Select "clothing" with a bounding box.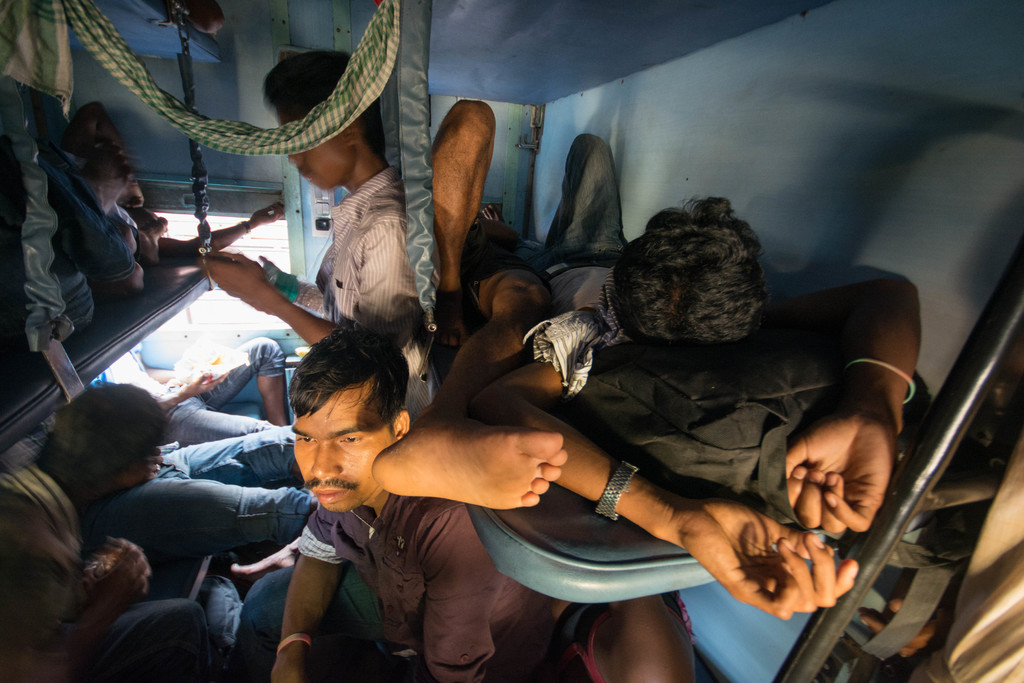
select_region(67, 438, 335, 581).
